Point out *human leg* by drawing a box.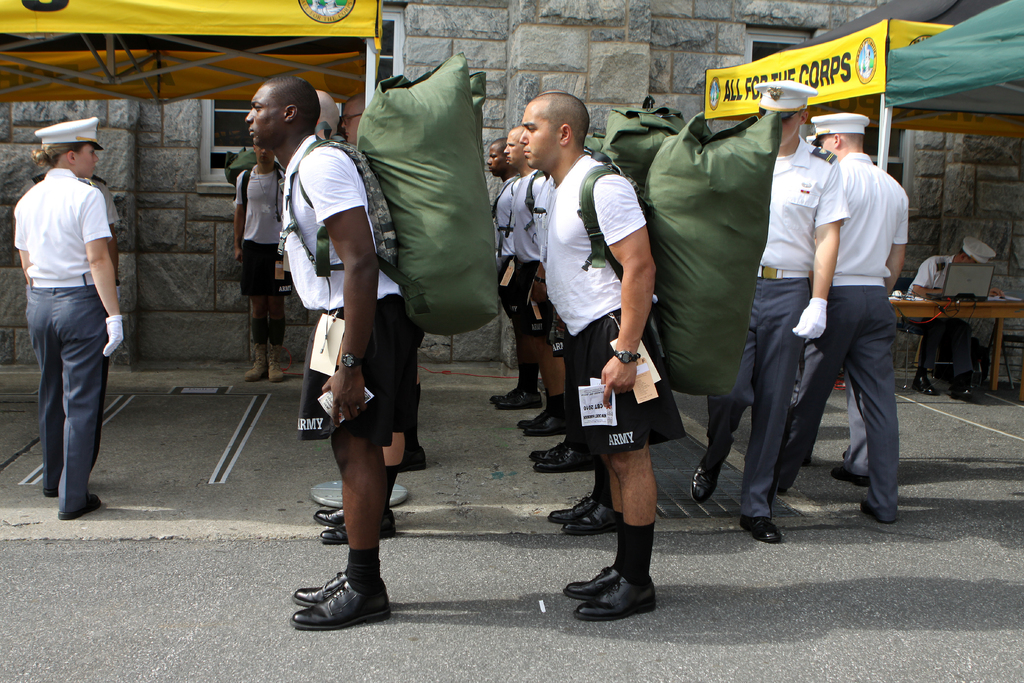
pyautogui.locateOnScreen(940, 315, 977, 399).
